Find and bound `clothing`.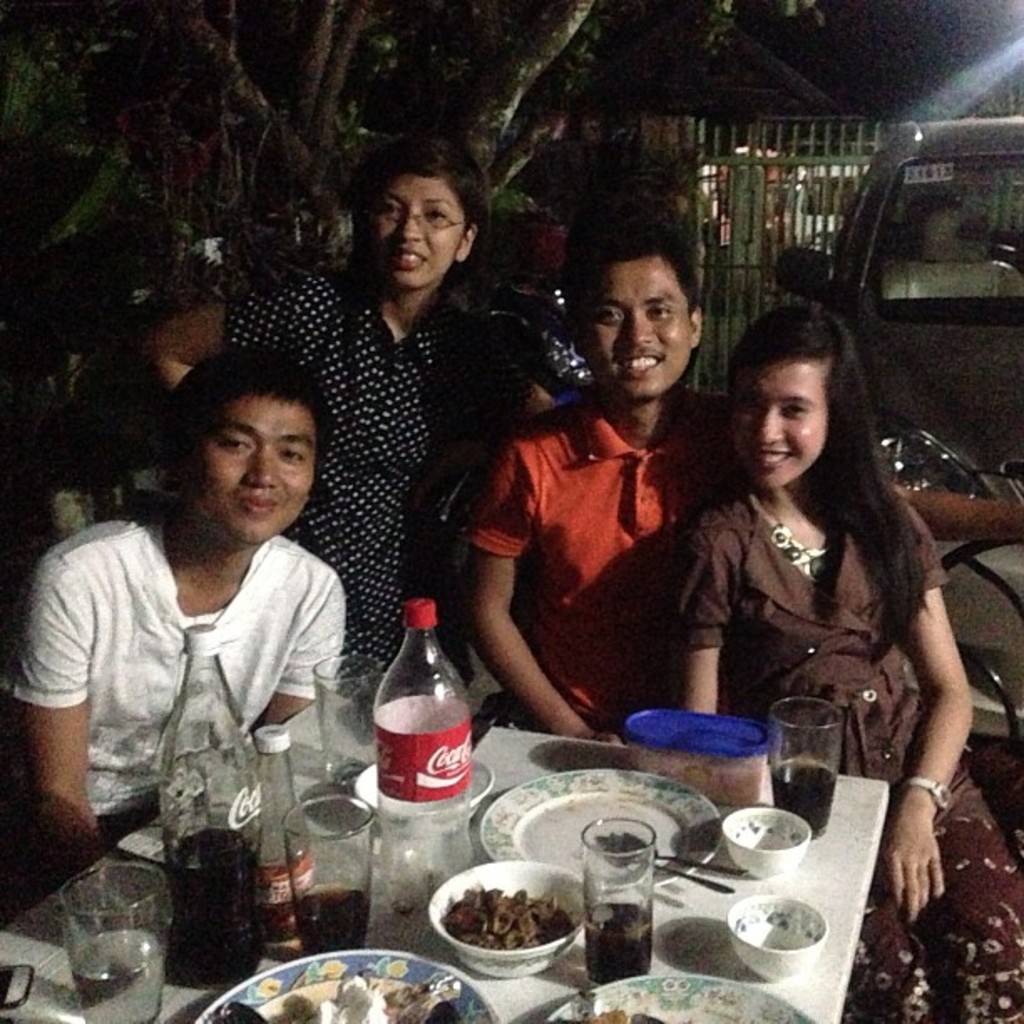
Bound: crop(189, 259, 524, 679).
